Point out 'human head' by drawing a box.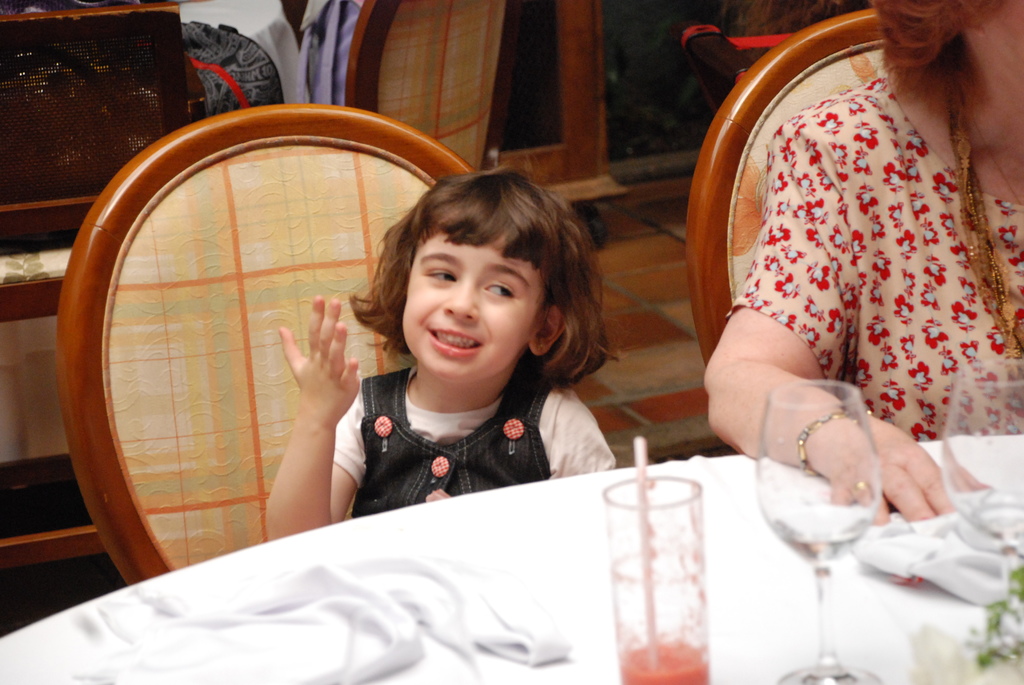
BBox(871, 0, 1023, 136).
